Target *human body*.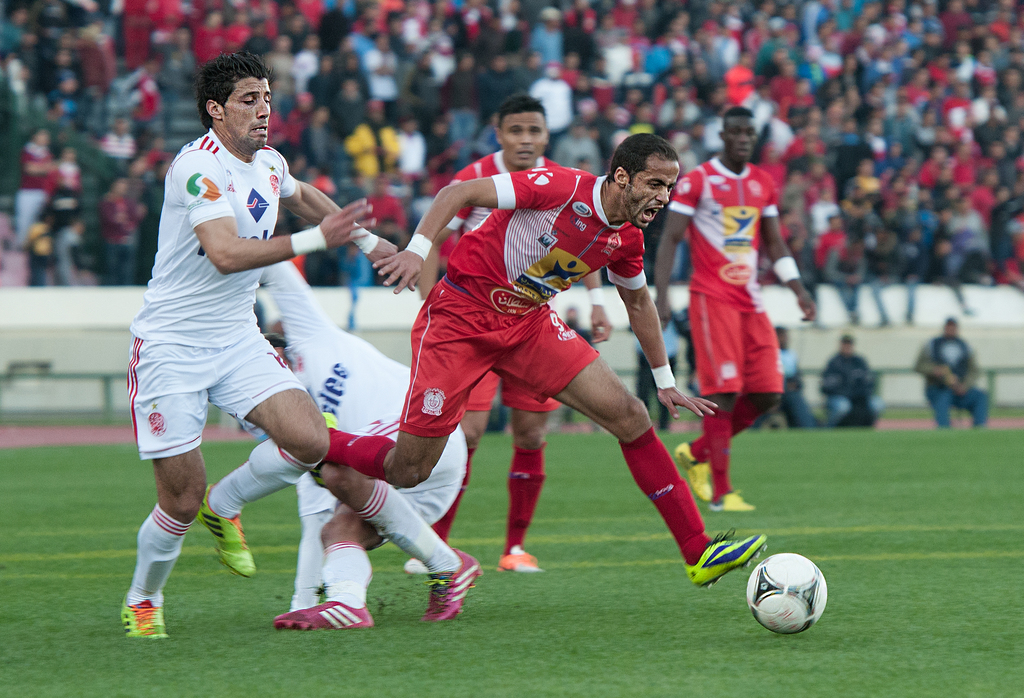
Target region: left=24, top=199, right=49, bottom=295.
